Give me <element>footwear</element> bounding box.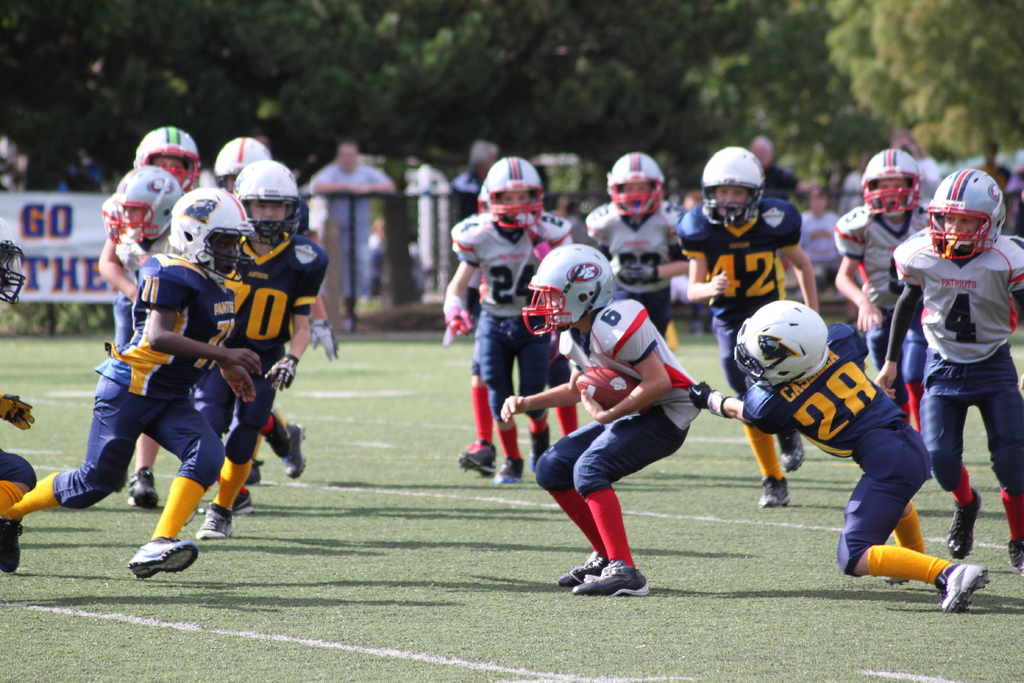
129, 532, 195, 577.
